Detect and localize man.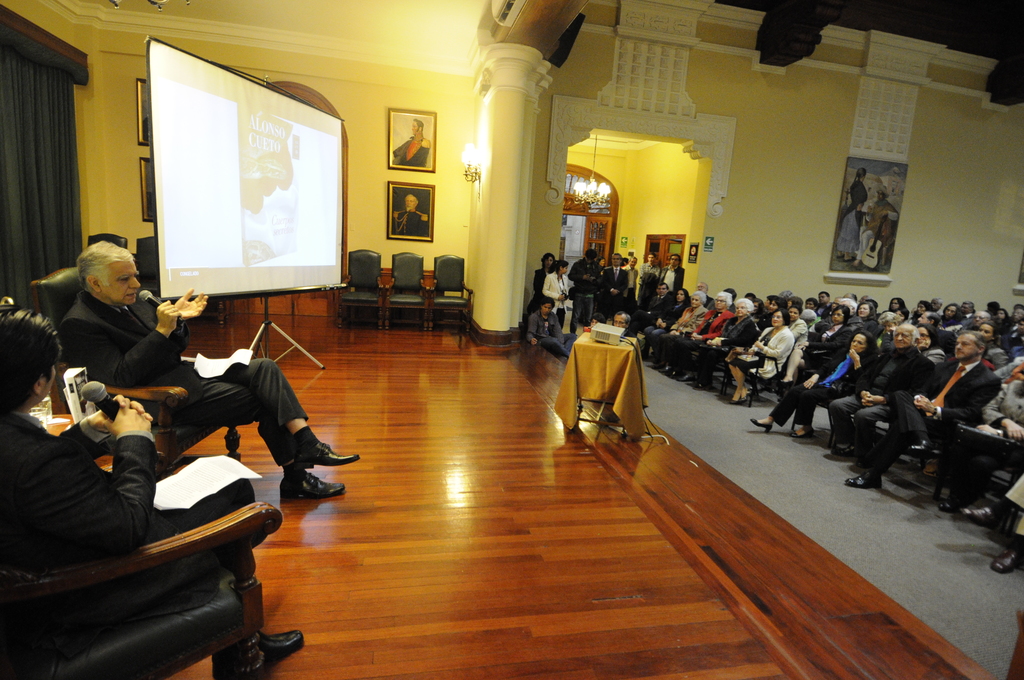
Localized at 388,117,431,166.
